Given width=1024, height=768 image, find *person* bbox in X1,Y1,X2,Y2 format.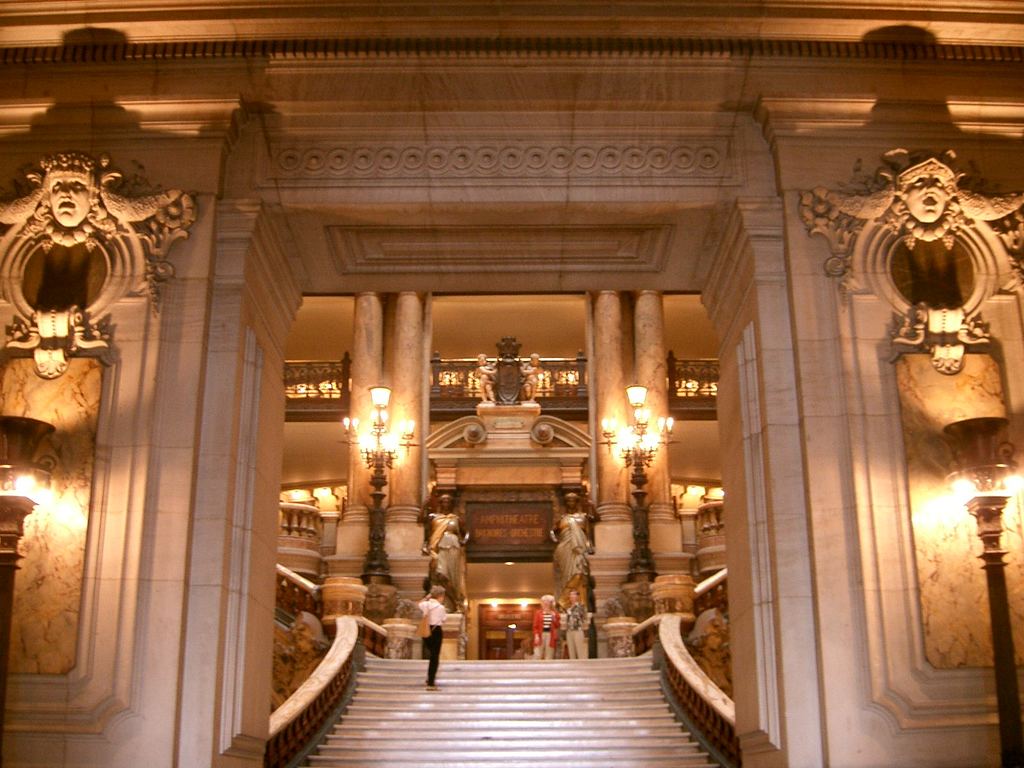
547,490,597,601.
